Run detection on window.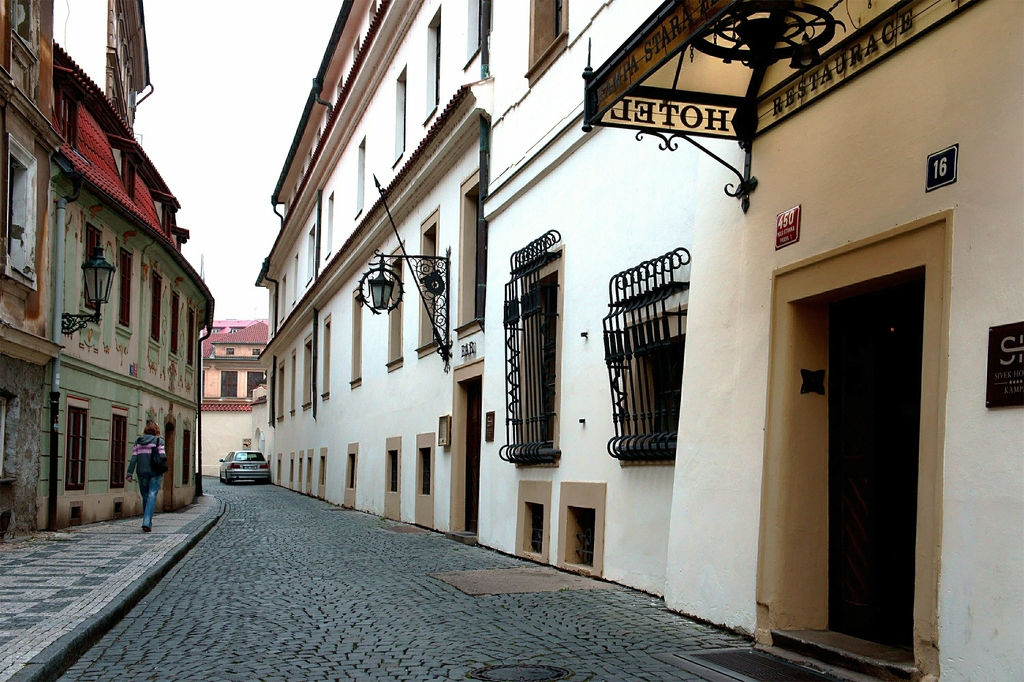
Result: box=[557, 485, 608, 580].
